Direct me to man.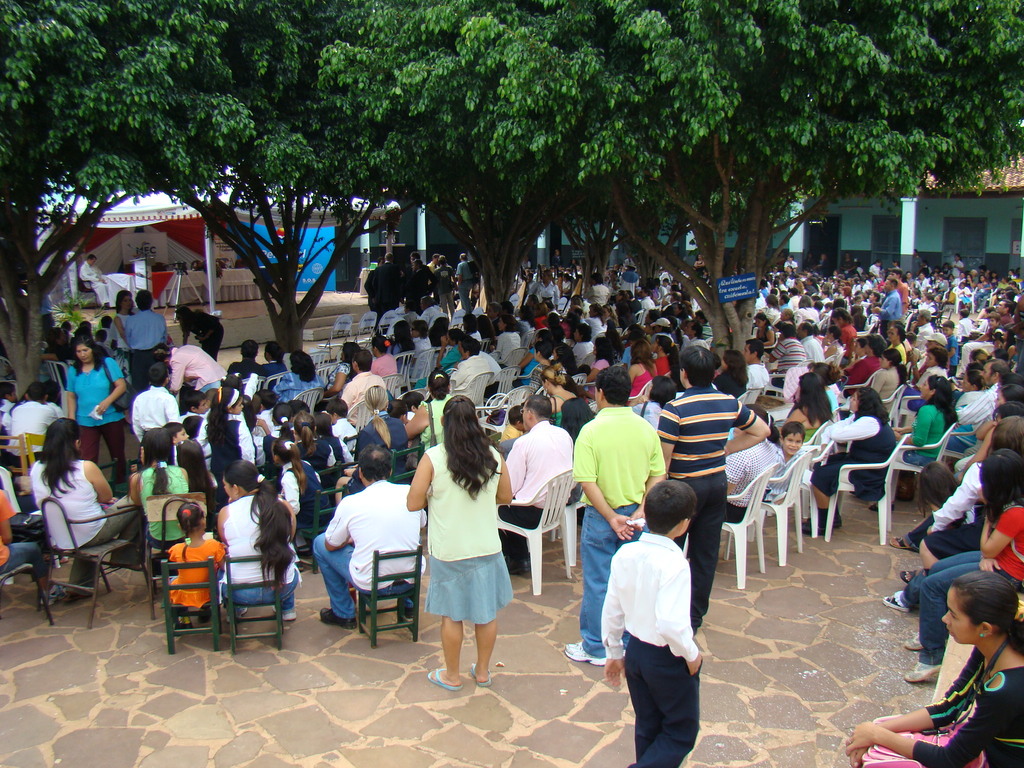
Direction: select_region(566, 365, 666, 664).
